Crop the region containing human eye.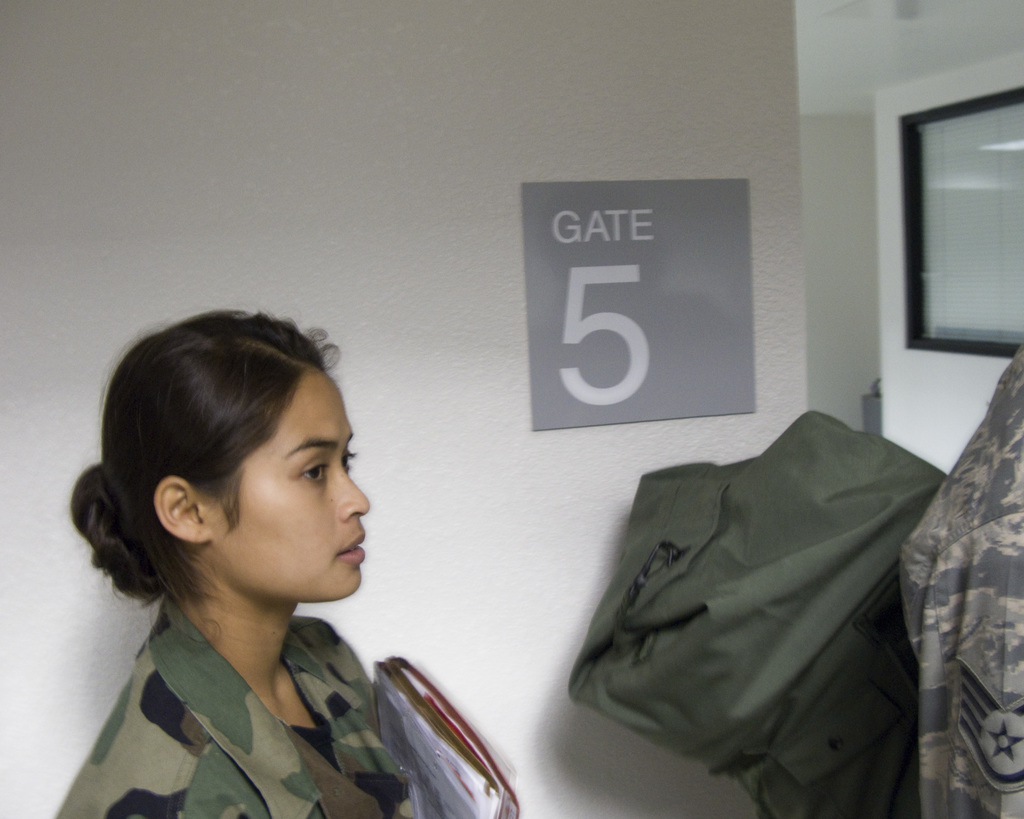
Crop region: {"x1": 294, "y1": 453, "x2": 331, "y2": 486}.
